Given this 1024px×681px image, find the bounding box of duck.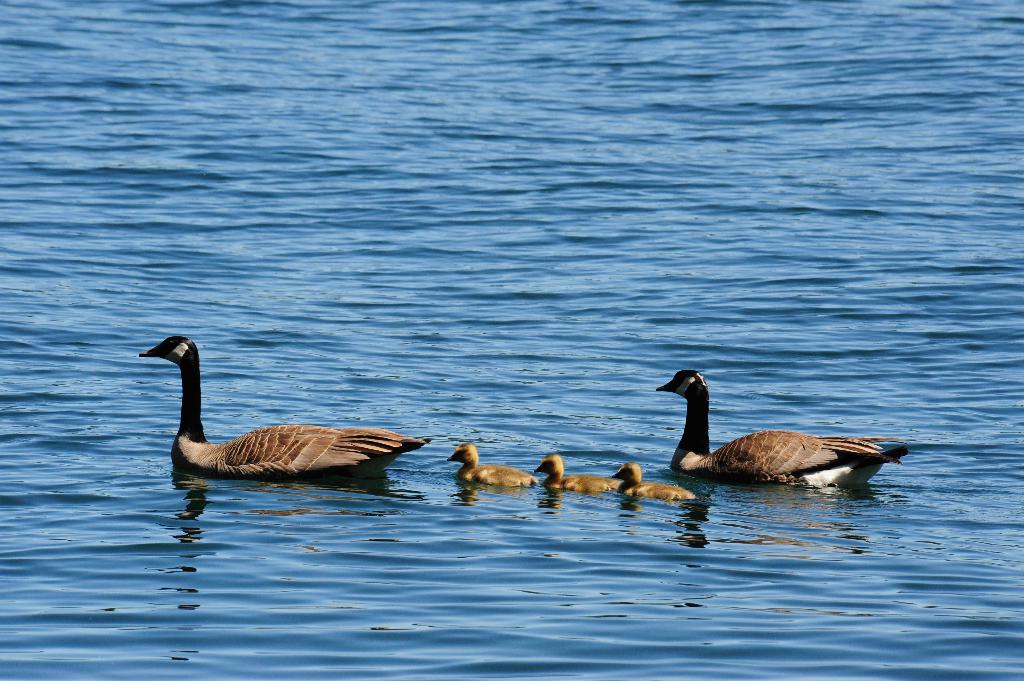
bbox=[449, 439, 552, 492].
